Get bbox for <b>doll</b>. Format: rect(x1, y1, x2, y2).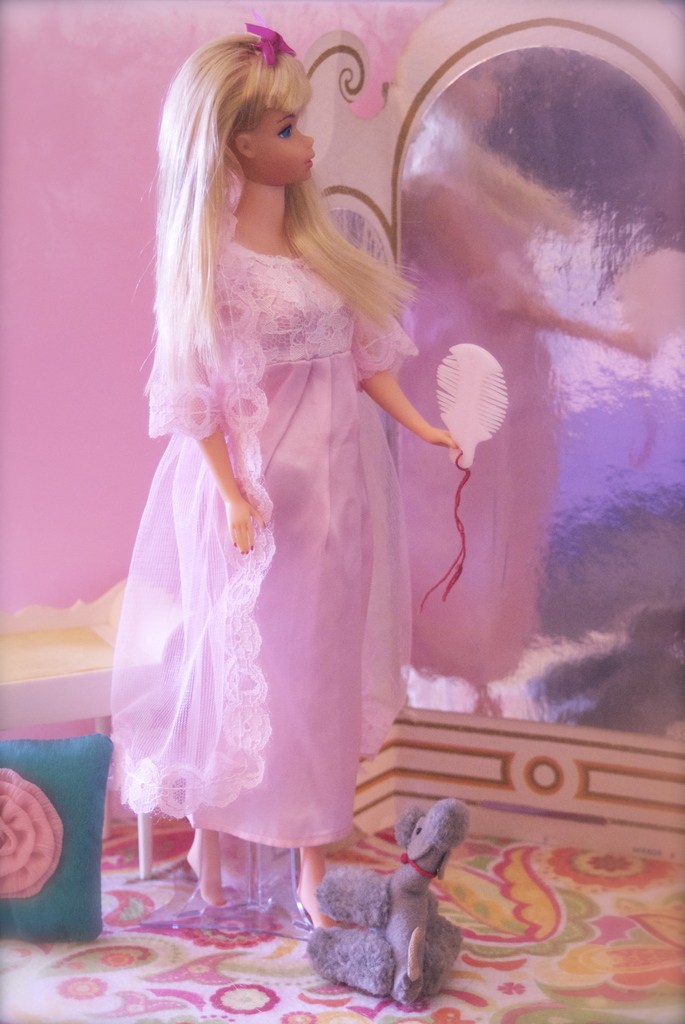
rect(100, 6, 466, 943).
